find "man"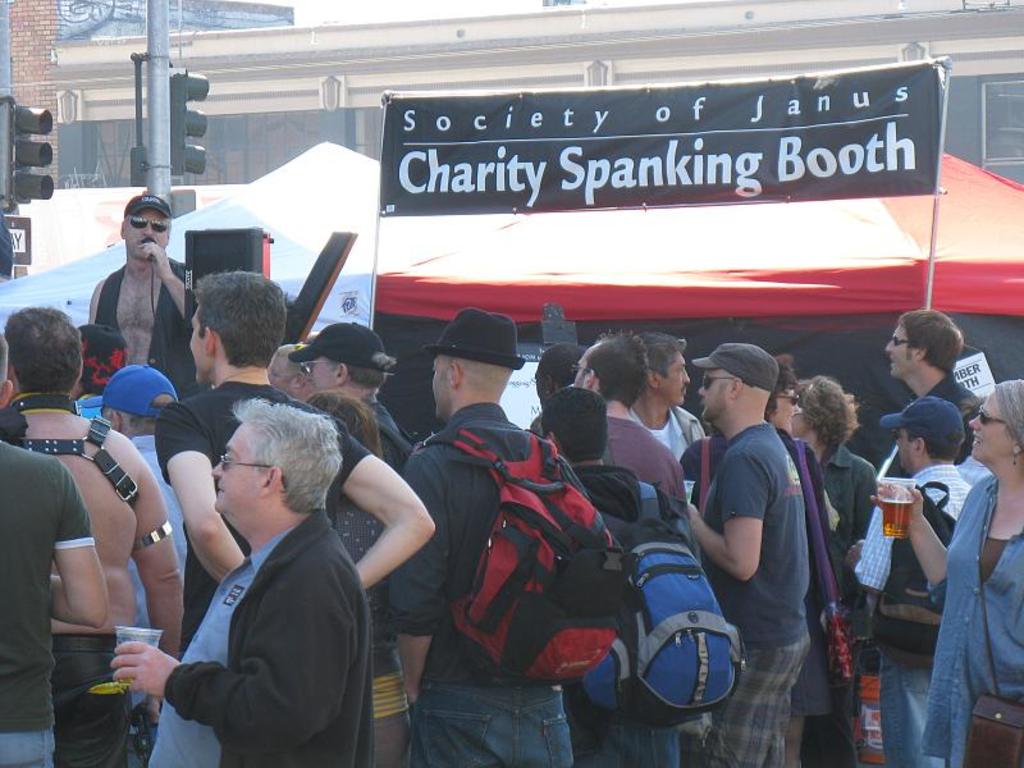
l=682, t=346, r=806, b=767
